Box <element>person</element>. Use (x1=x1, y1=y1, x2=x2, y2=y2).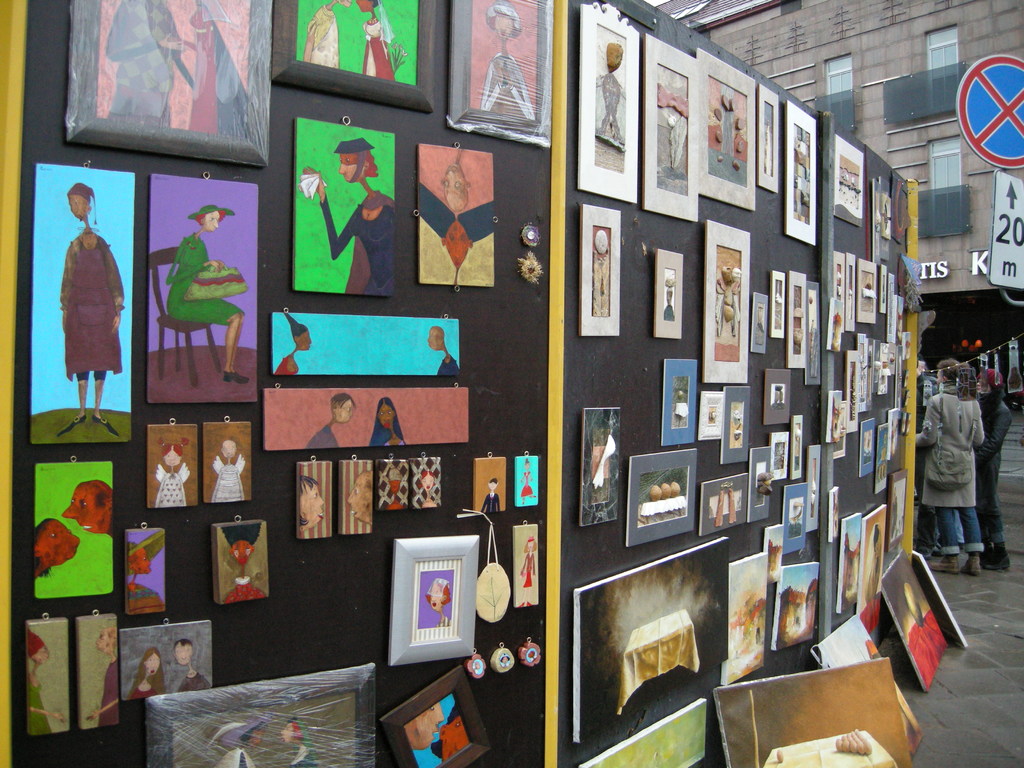
(x1=86, y1=630, x2=122, y2=732).
